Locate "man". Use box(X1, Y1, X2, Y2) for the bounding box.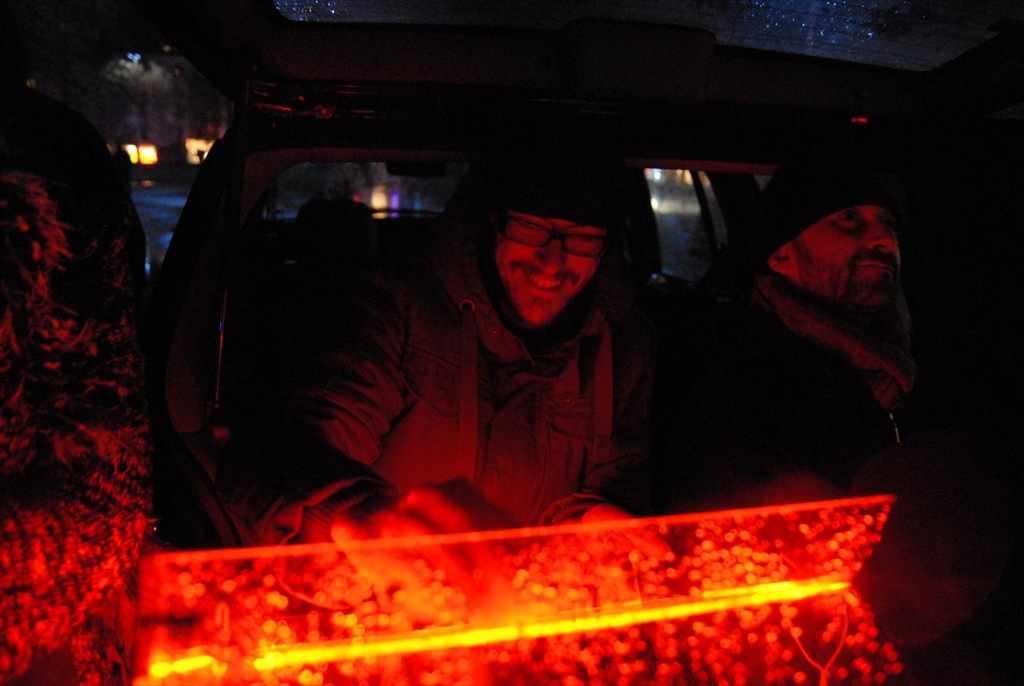
box(694, 163, 960, 494).
